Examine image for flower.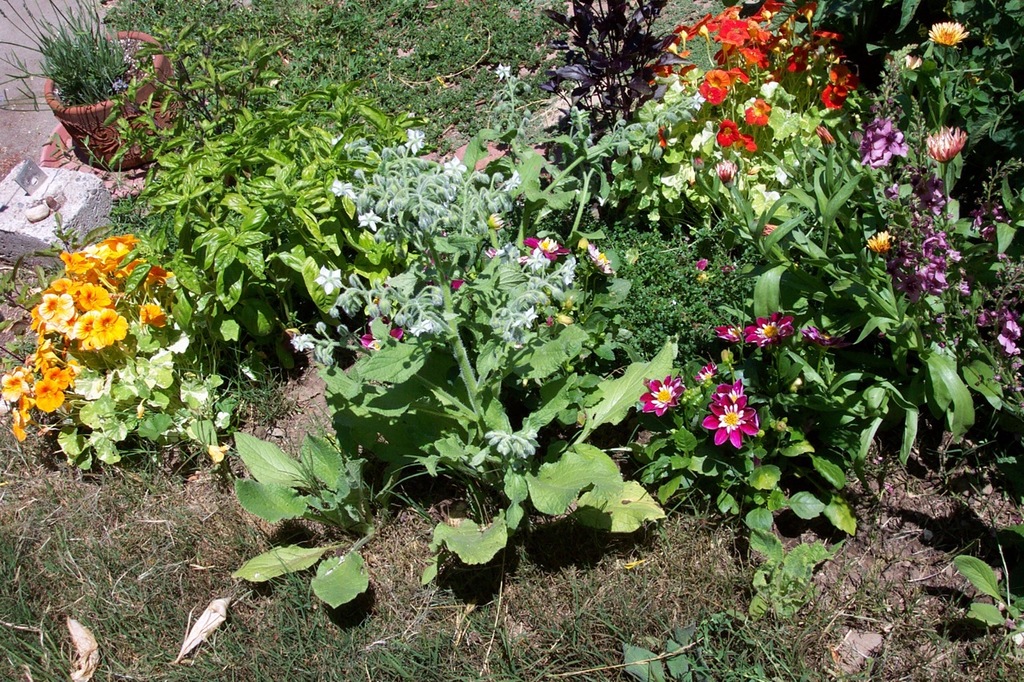
Examination result: <bbox>2, 357, 72, 446</bbox>.
